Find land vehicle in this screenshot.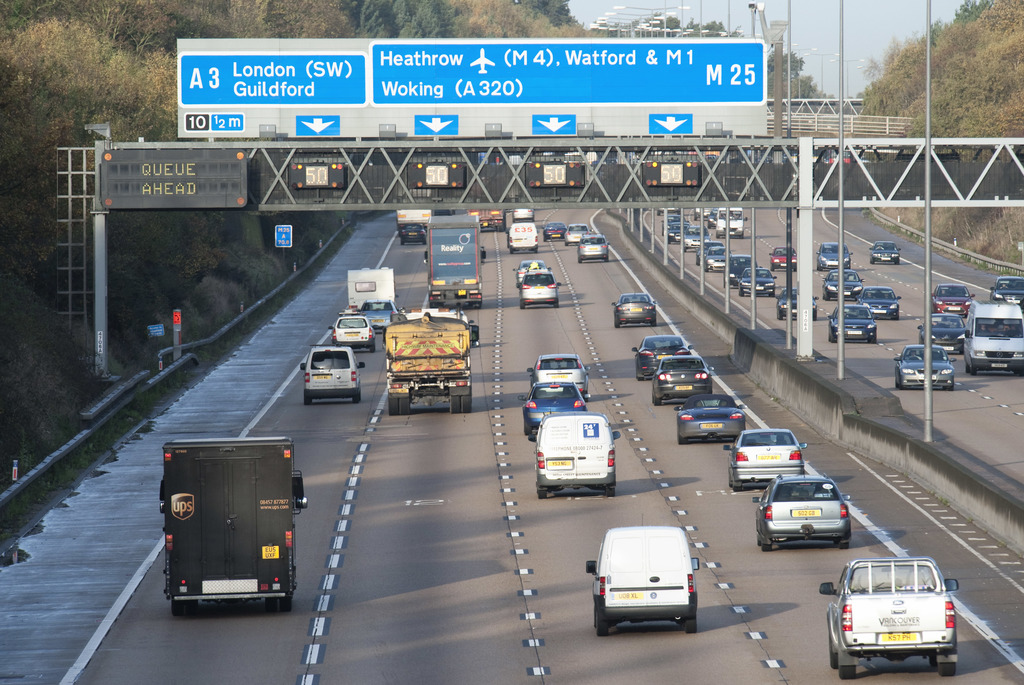
The bounding box for land vehicle is [868, 241, 903, 262].
